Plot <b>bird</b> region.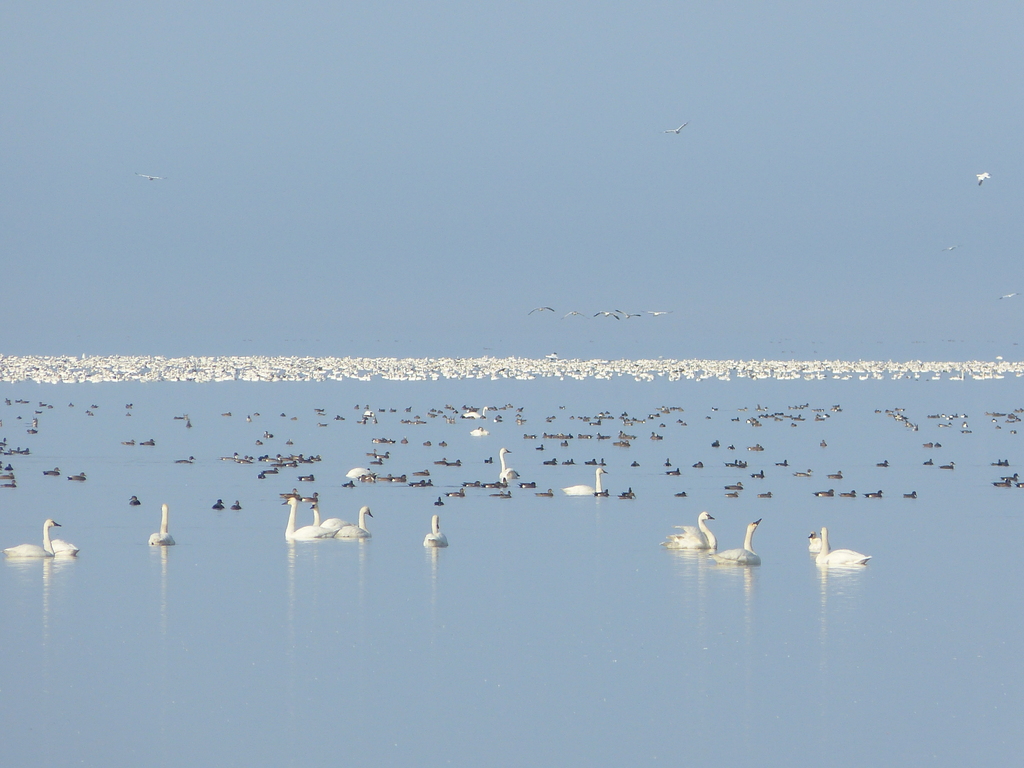
Plotted at [252, 410, 260, 418].
